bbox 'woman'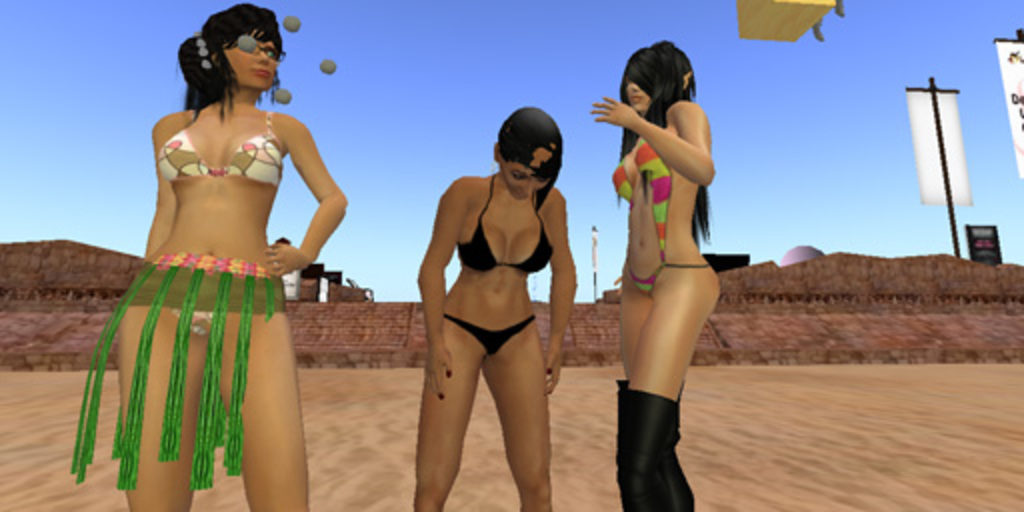
select_region(580, 30, 728, 510)
